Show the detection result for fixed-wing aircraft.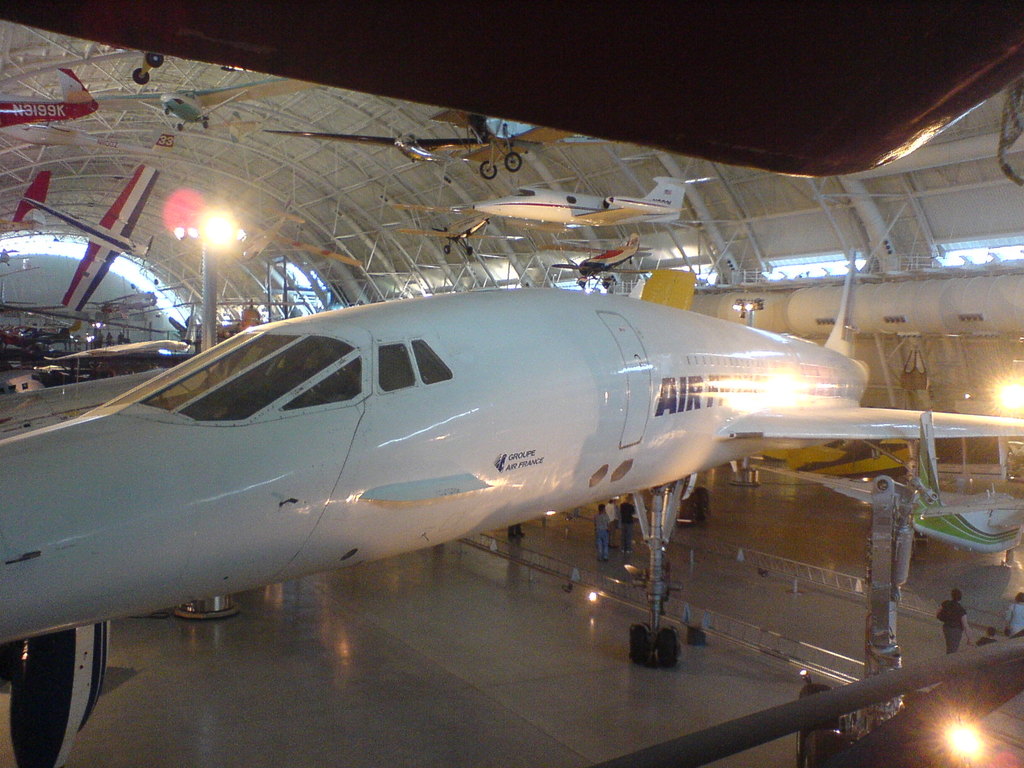
select_region(12, 166, 166, 311).
